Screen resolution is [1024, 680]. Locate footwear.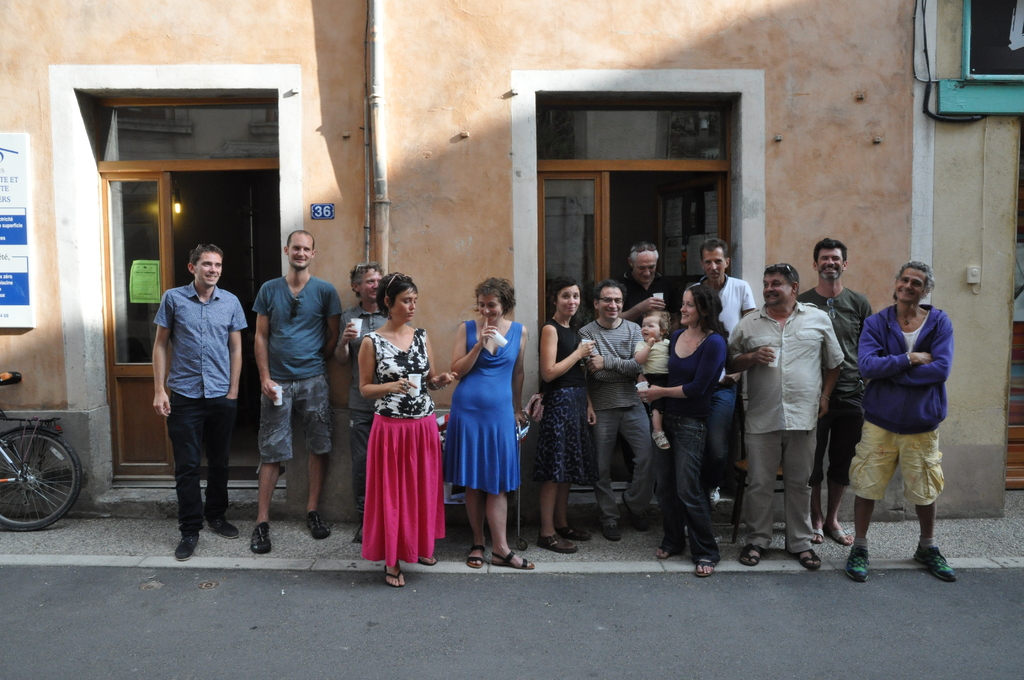
select_region(634, 524, 650, 530).
